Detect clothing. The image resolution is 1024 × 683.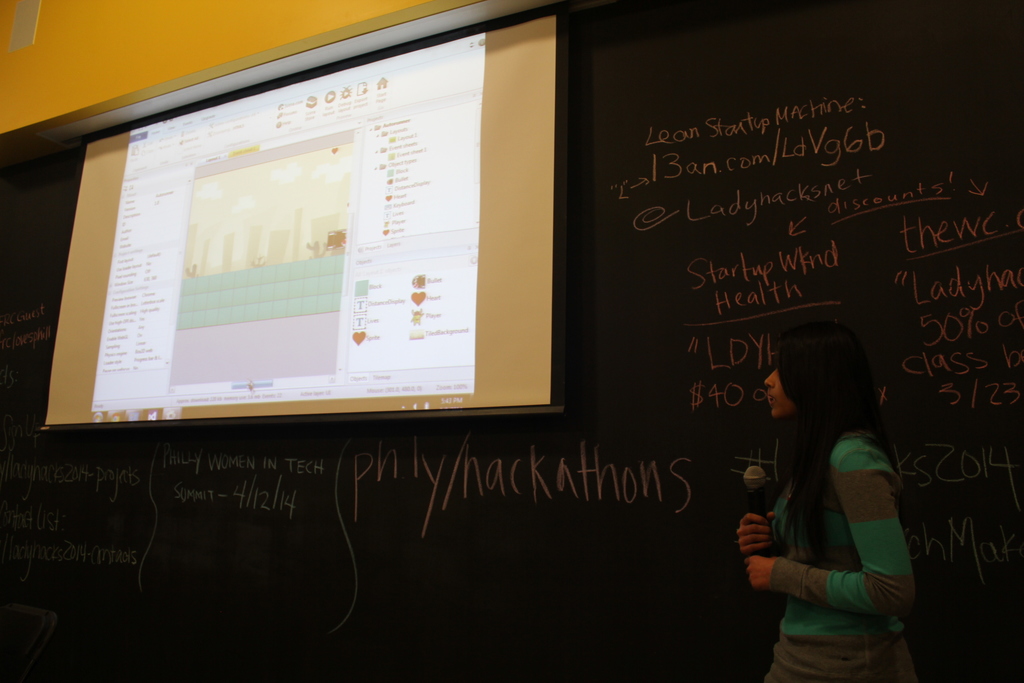
l=761, t=427, r=917, b=682.
